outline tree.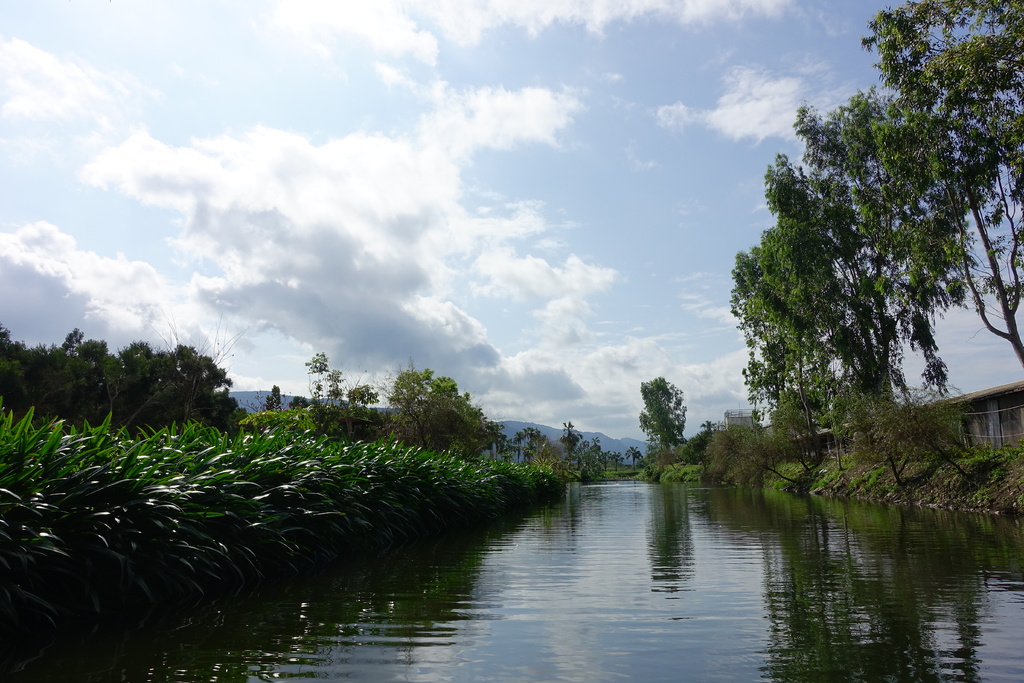
Outline: <bbox>518, 428, 536, 463</bbox>.
